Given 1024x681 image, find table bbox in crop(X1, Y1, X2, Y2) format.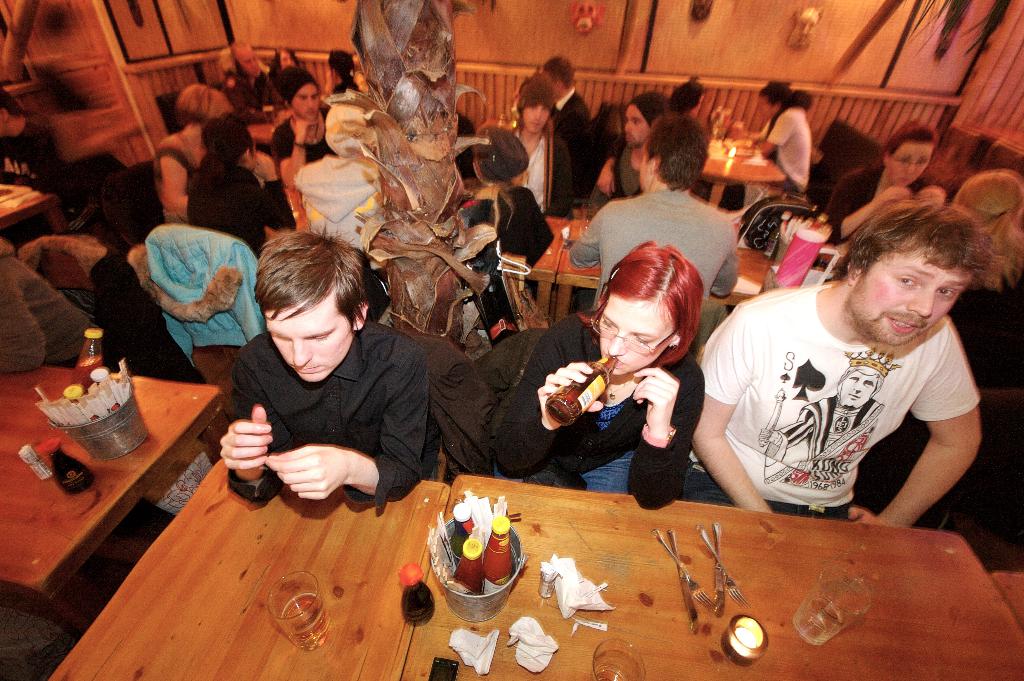
crop(22, 385, 1023, 673).
